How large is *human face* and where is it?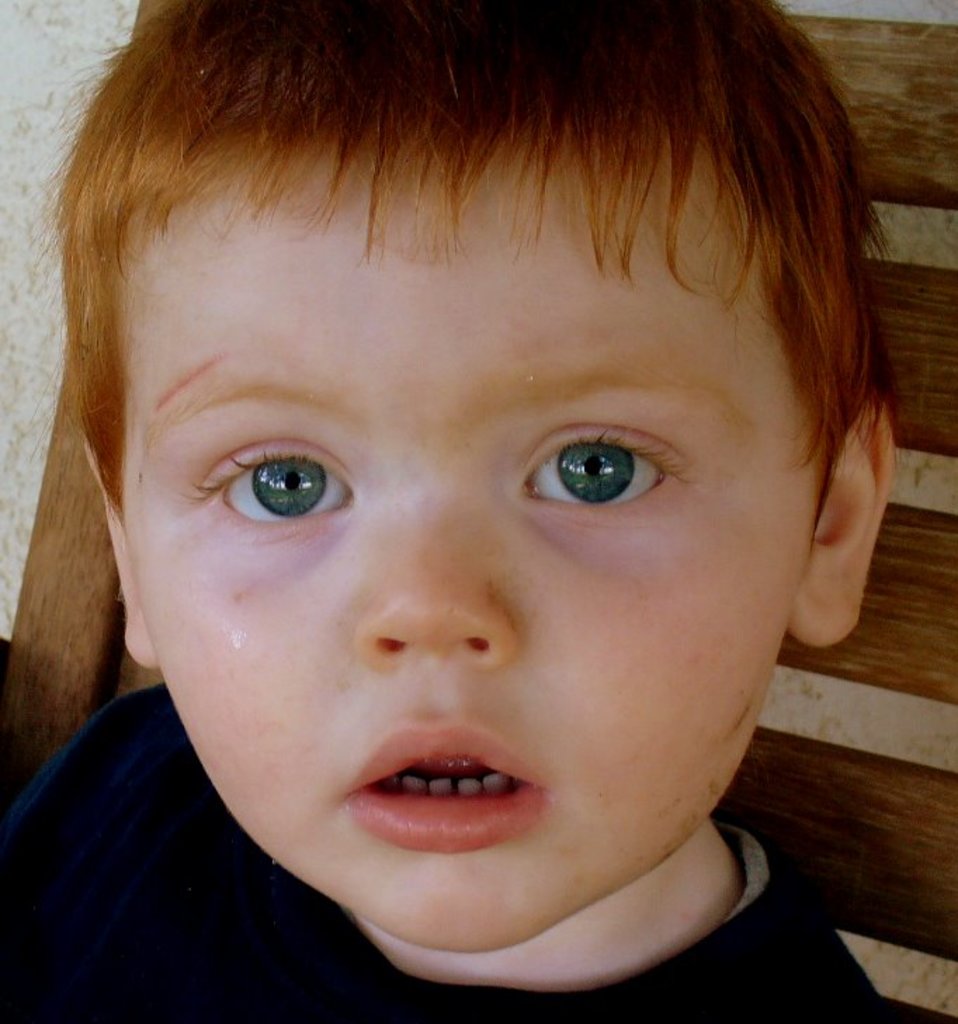
Bounding box: <bbox>119, 171, 811, 955</bbox>.
